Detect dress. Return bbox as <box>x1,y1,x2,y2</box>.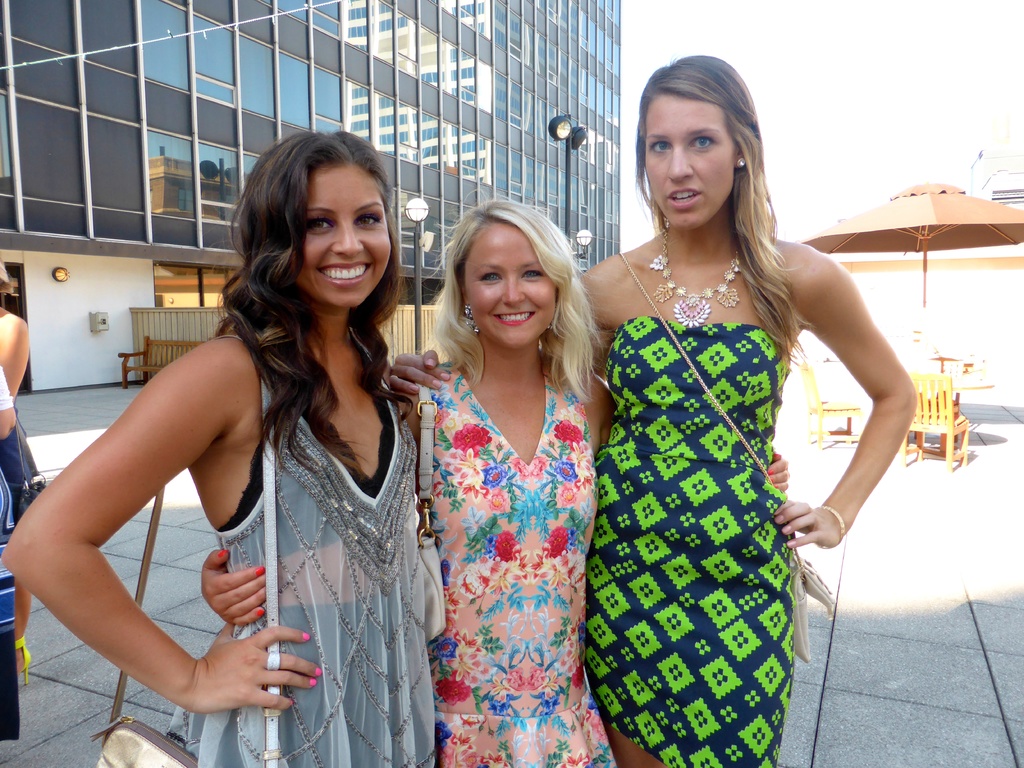
<box>424,360,613,767</box>.
